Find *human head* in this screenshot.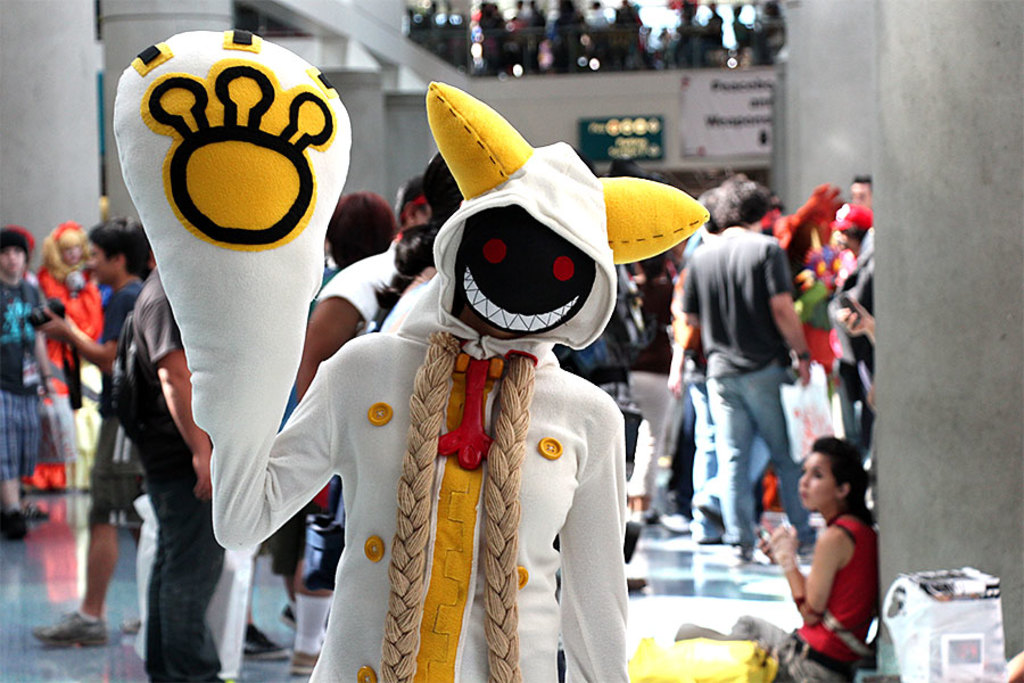
The bounding box for *human head* is 83:215:149:293.
